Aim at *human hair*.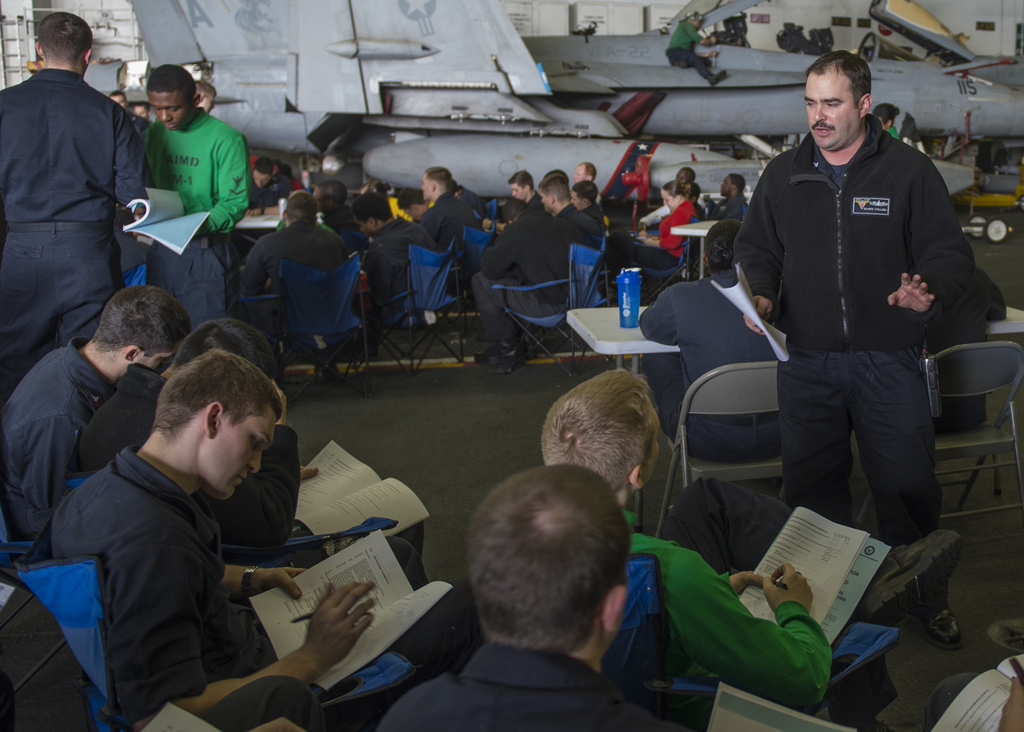
Aimed at region(804, 51, 872, 107).
